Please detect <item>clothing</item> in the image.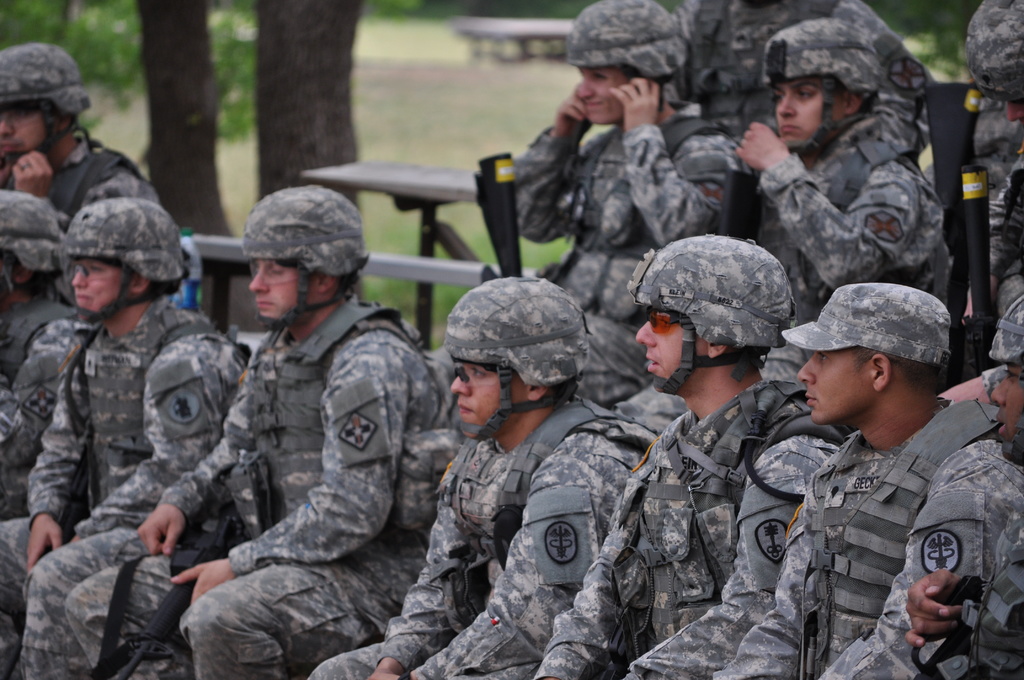
locate(509, 377, 847, 679).
